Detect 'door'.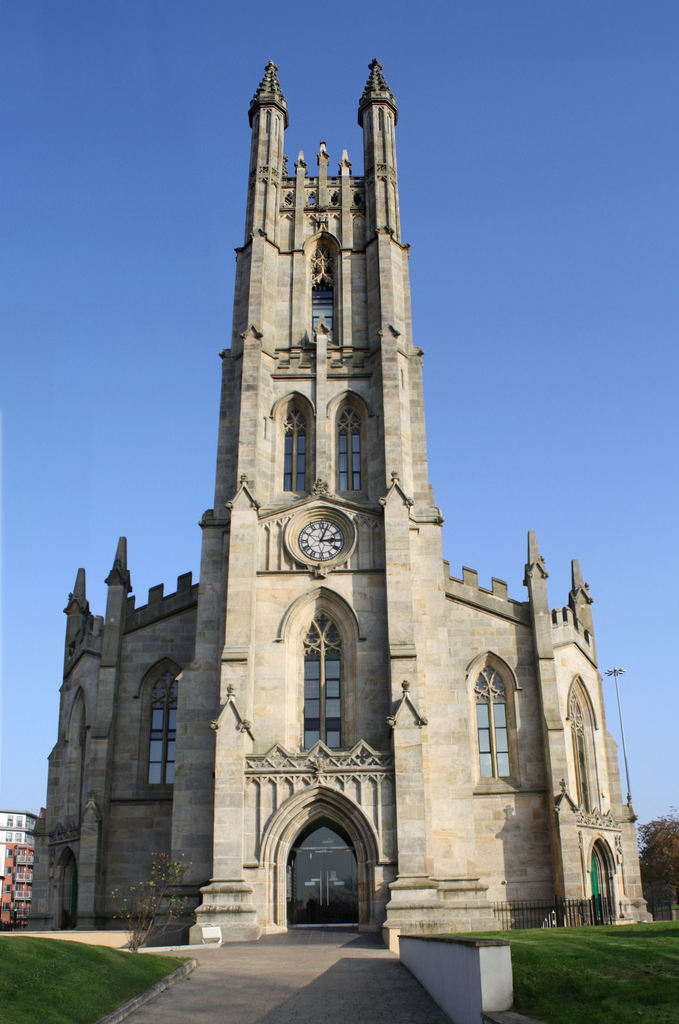
Detected at bbox=[274, 826, 370, 934].
